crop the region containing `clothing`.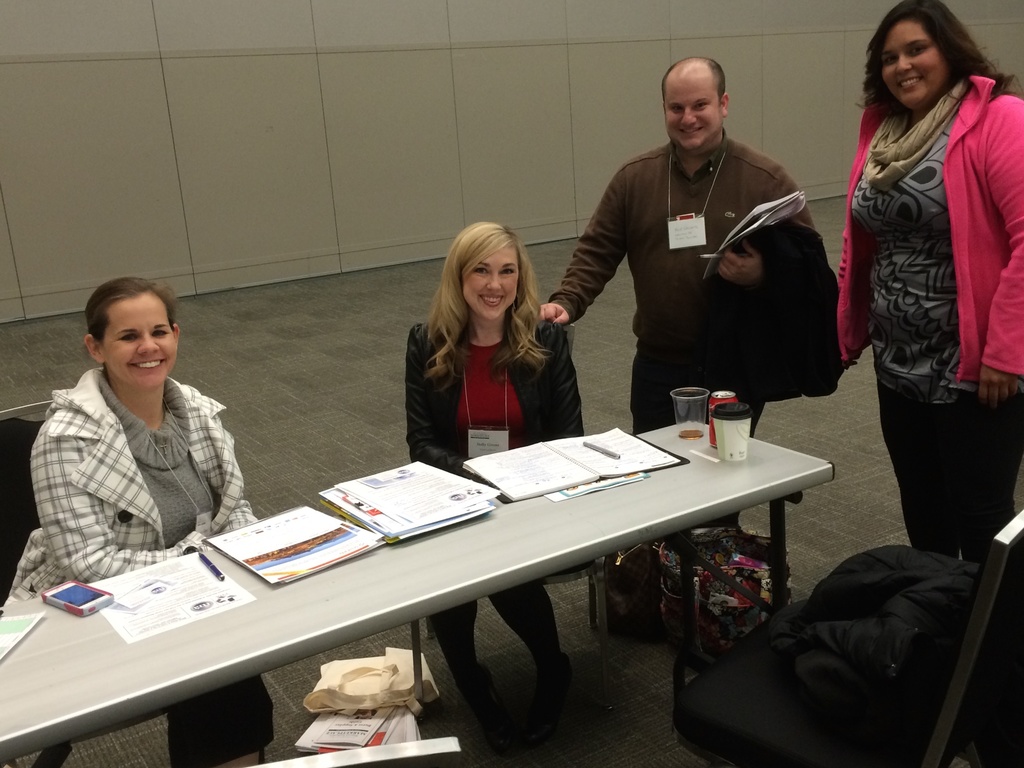
Crop region: rect(548, 139, 818, 432).
